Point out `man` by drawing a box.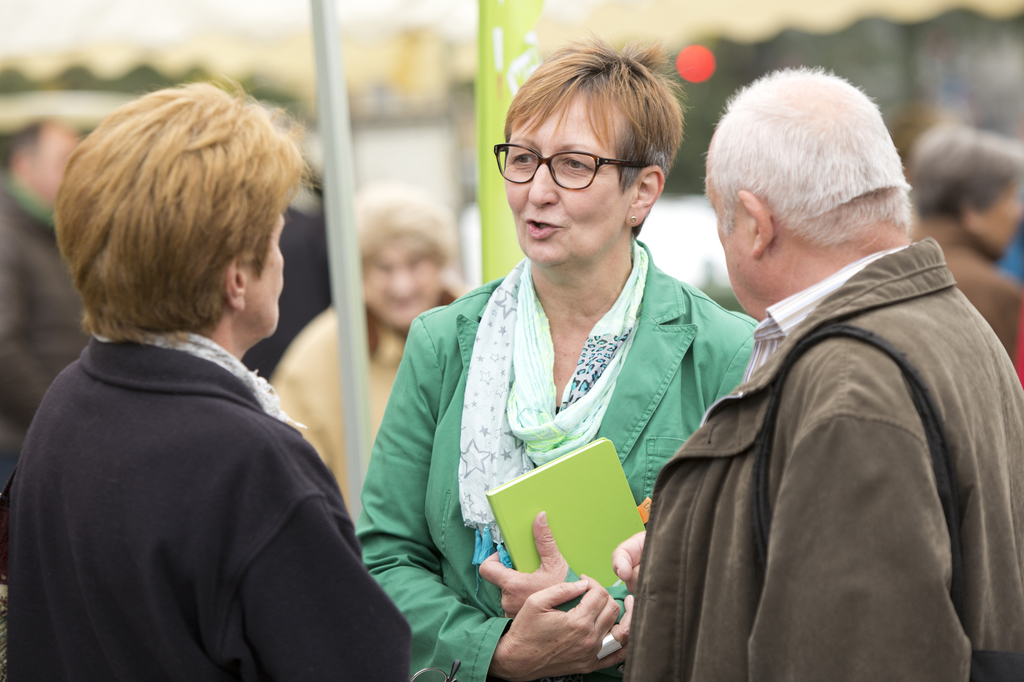
l=912, t=122, r=1023, b=362.
